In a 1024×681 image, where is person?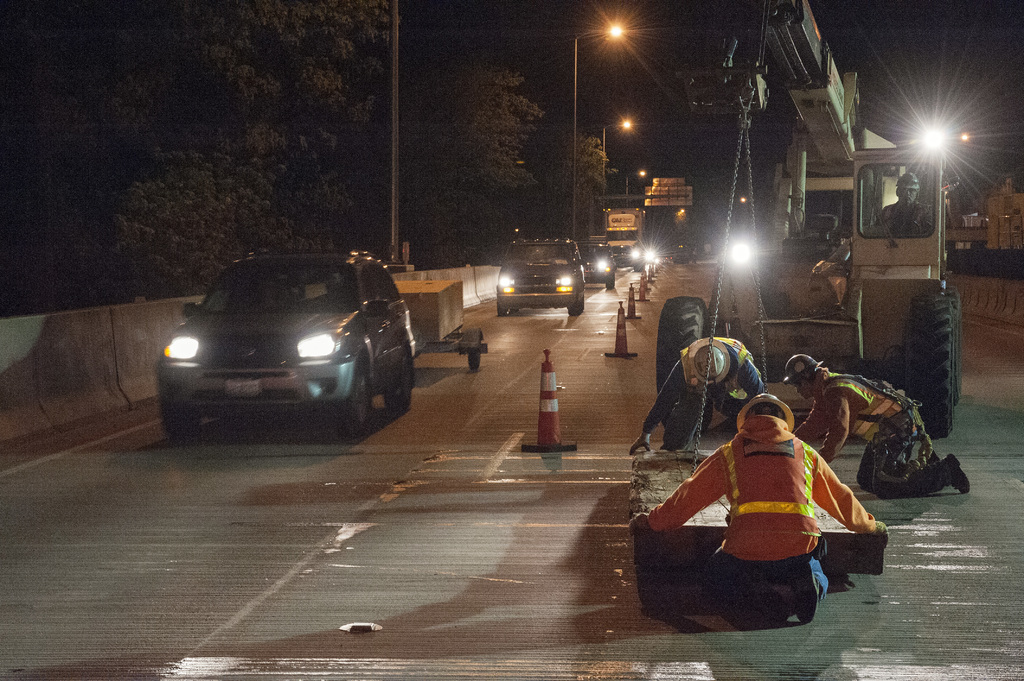
l=627, t=389, r=894, b=634.
